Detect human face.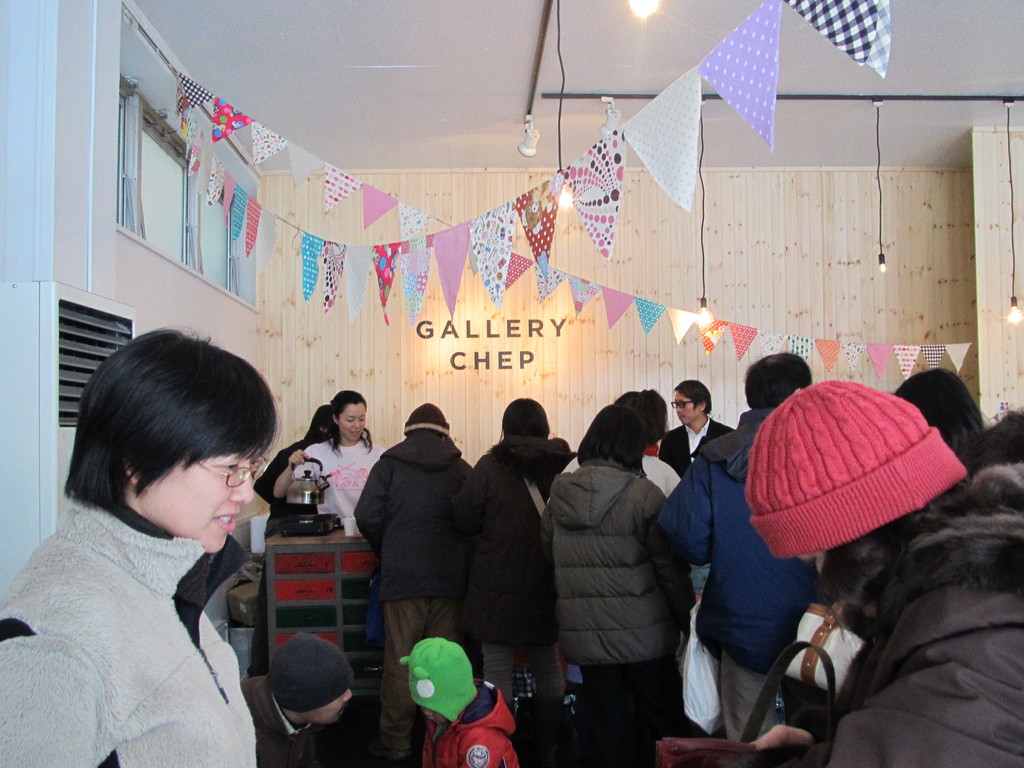
Detected at BBox(311, 692, 362, 729).
